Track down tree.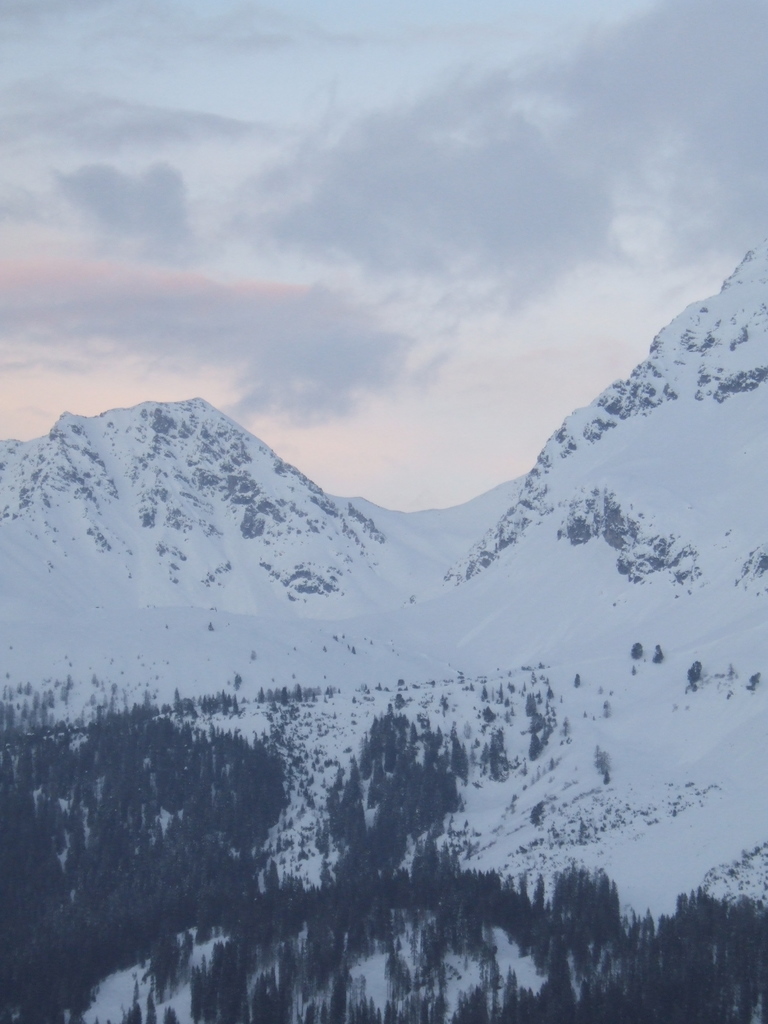
Tracked to (left=593, top=743, right=612, bottom=783).
